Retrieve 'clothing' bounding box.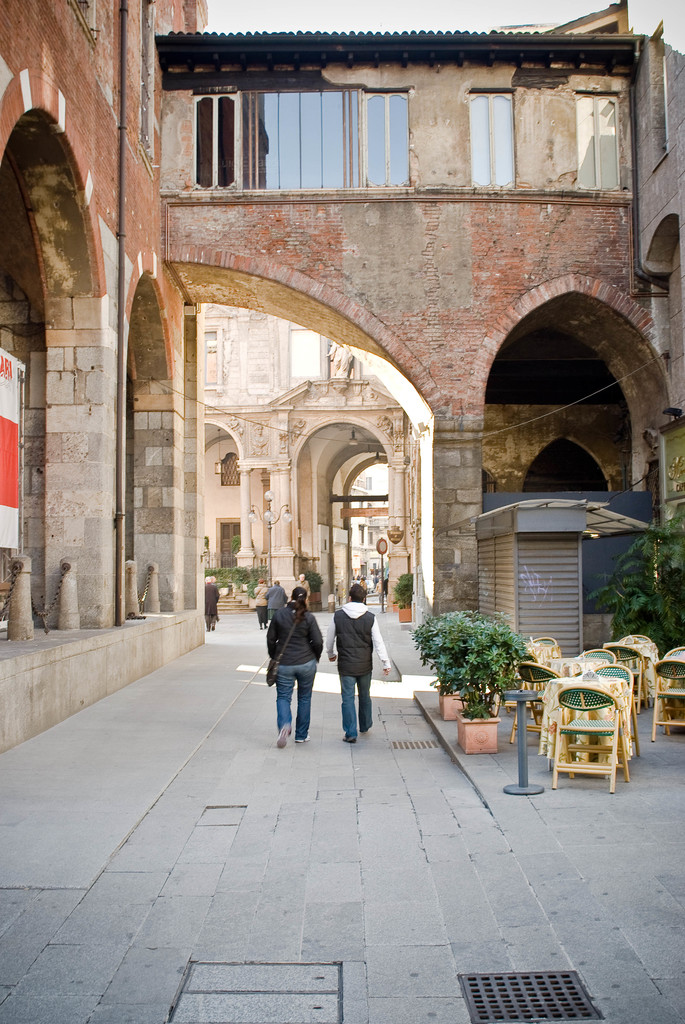
Bounding box: <box>265,585,289,637</box>.
